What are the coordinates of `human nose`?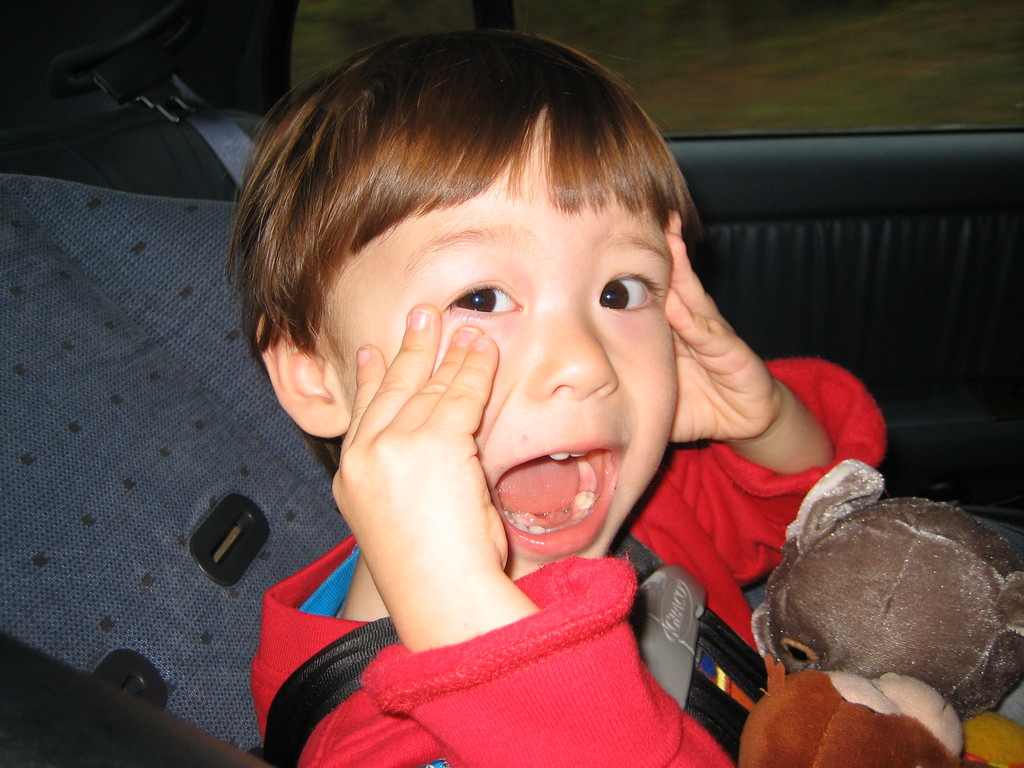
<region>529, 306, 615, 410</region>.
